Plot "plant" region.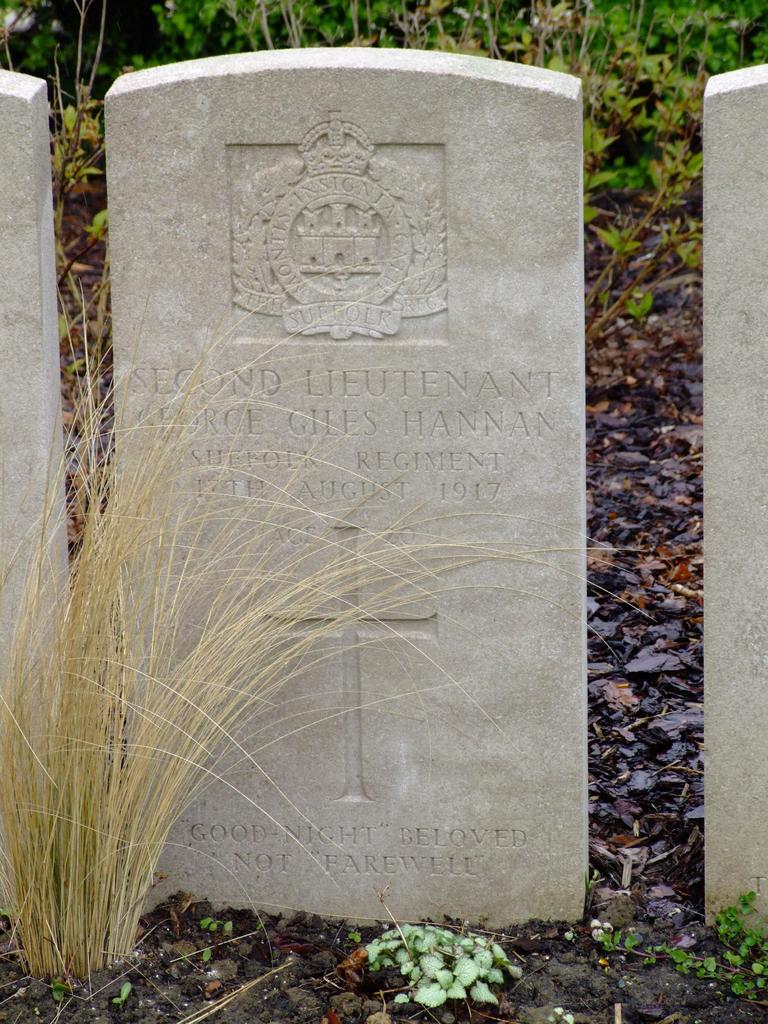
Plotted at <region>56, 191, 113, 278</region>.
